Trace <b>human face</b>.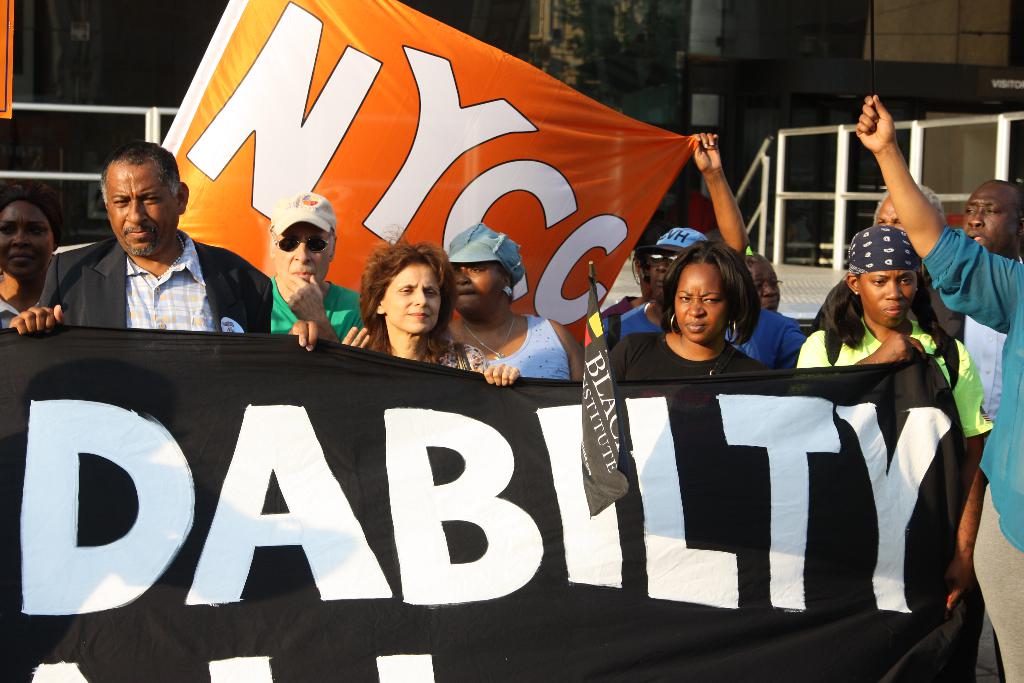
Traced to 646, 257, 681, 299.
